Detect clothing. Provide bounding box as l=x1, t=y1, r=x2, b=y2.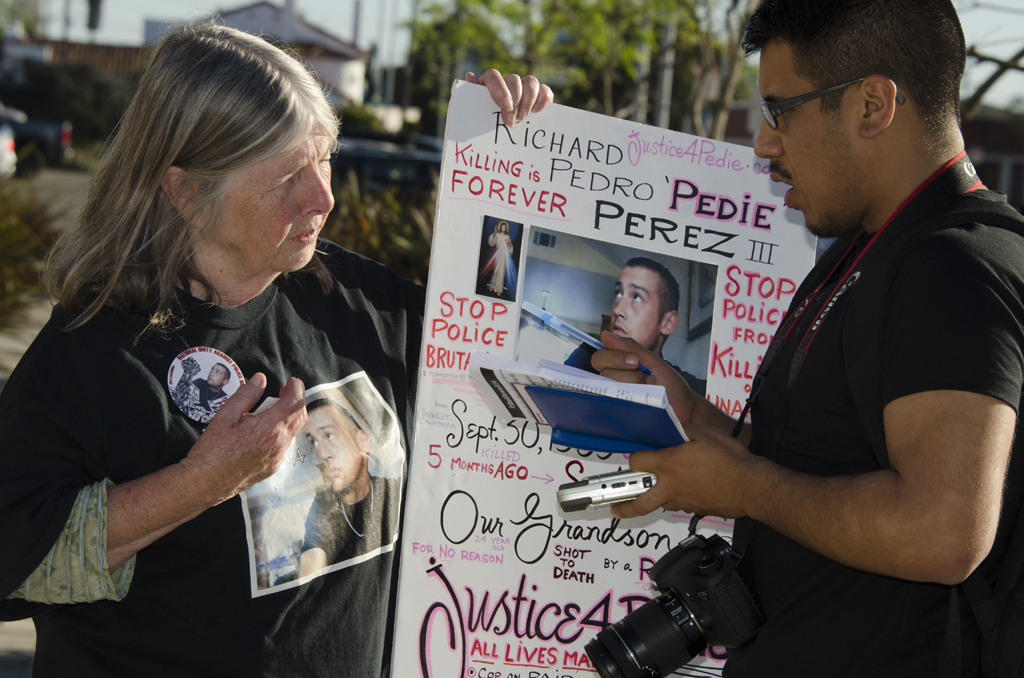
l=17, t=197, r=384, b=620.
